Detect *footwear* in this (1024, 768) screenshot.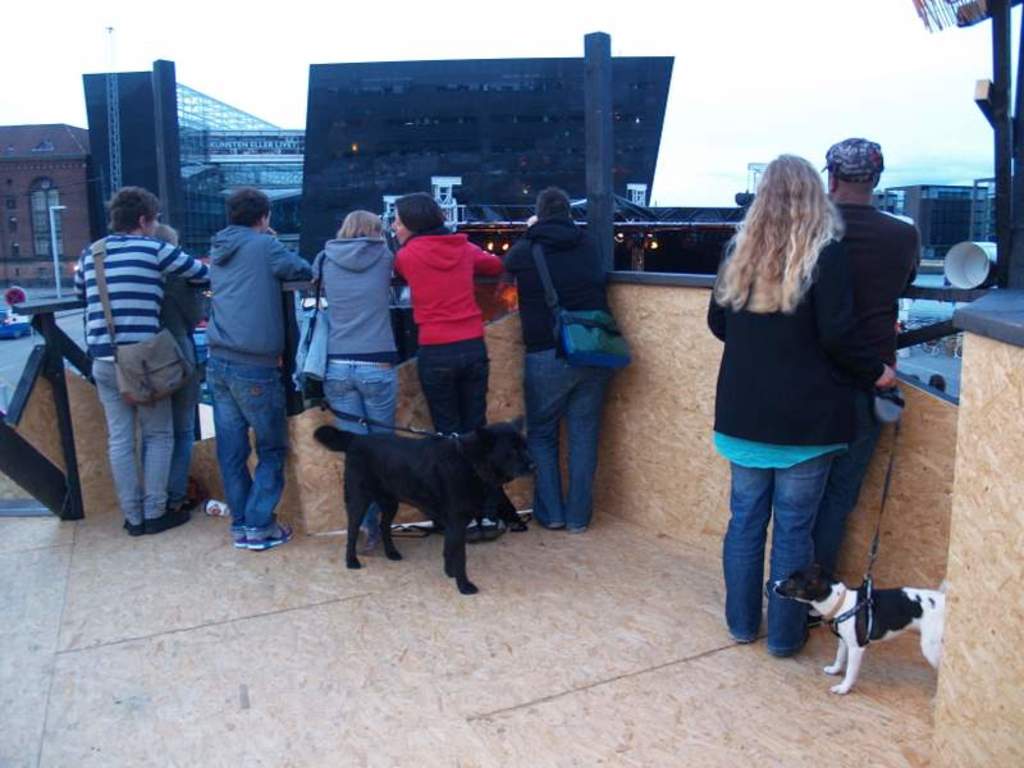
Detection: 232,532,241,548.
